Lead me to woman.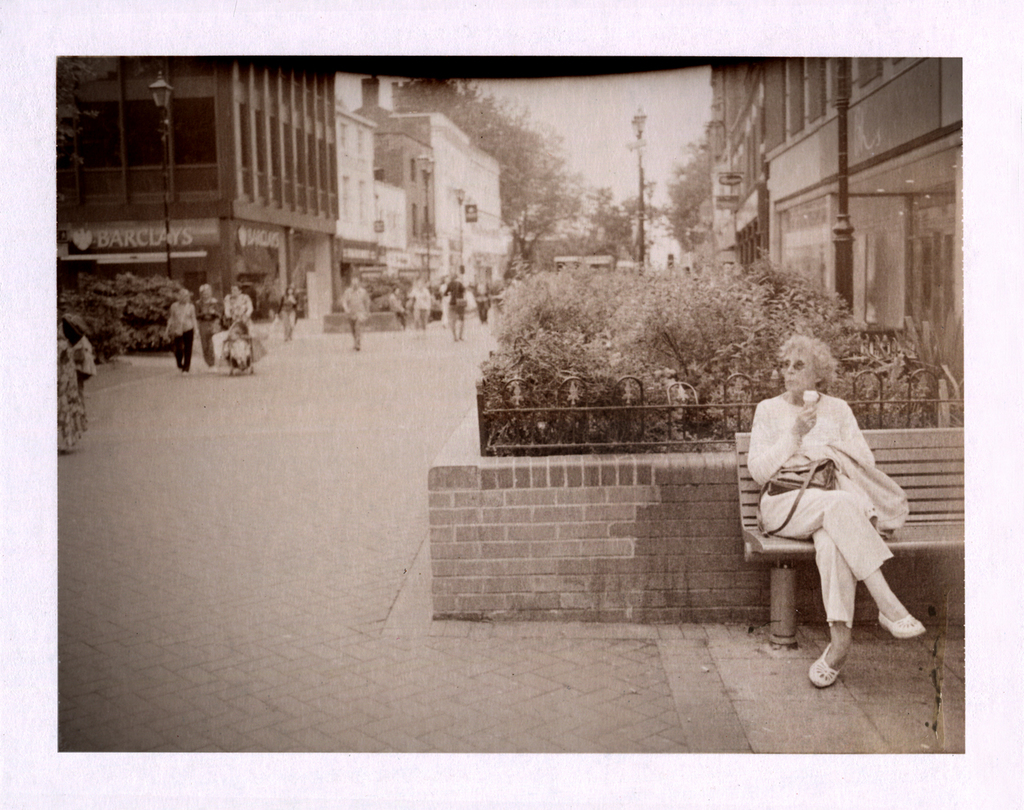
Lead to bbox=[168, 292, 204, 377].
